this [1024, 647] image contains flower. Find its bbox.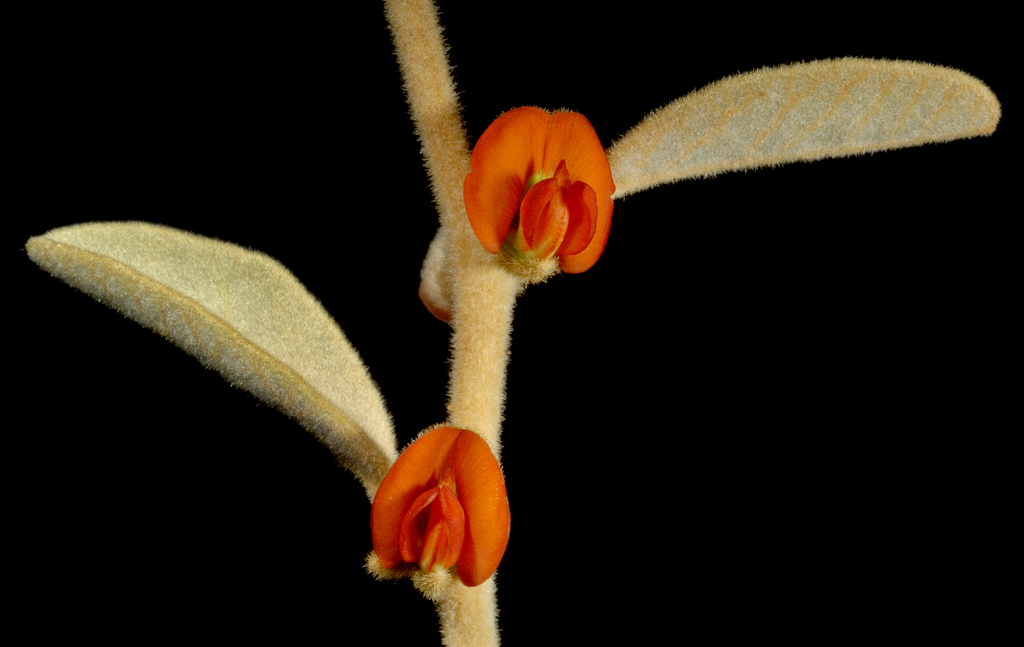
[x1=358, y1=425, x2=517, y2=607].
